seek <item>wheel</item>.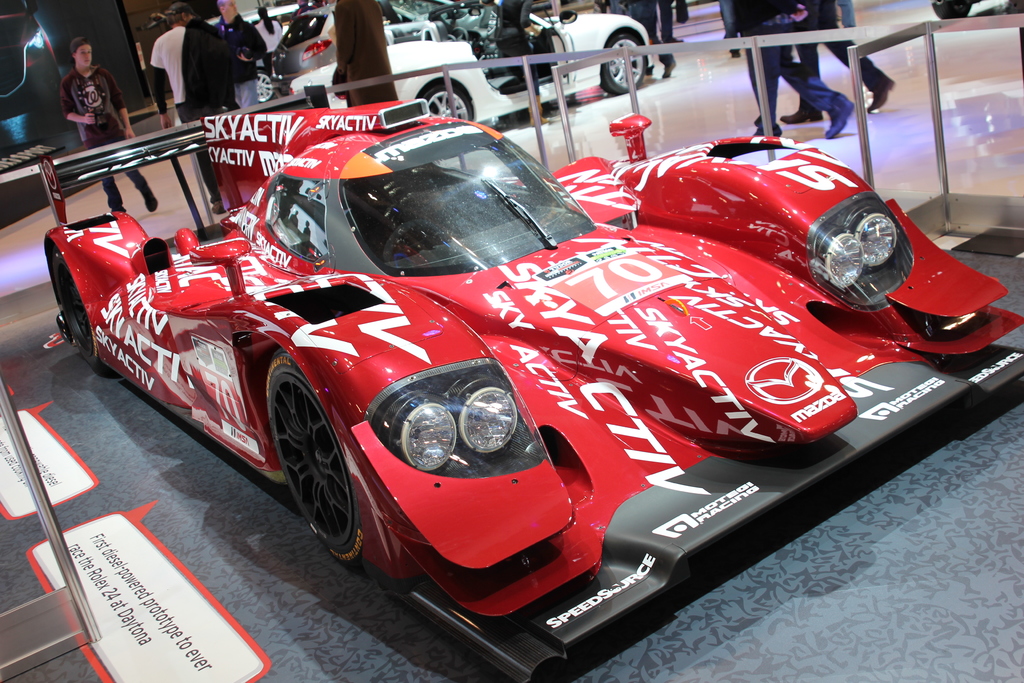
bbox=(384, 223, 452, 258).
